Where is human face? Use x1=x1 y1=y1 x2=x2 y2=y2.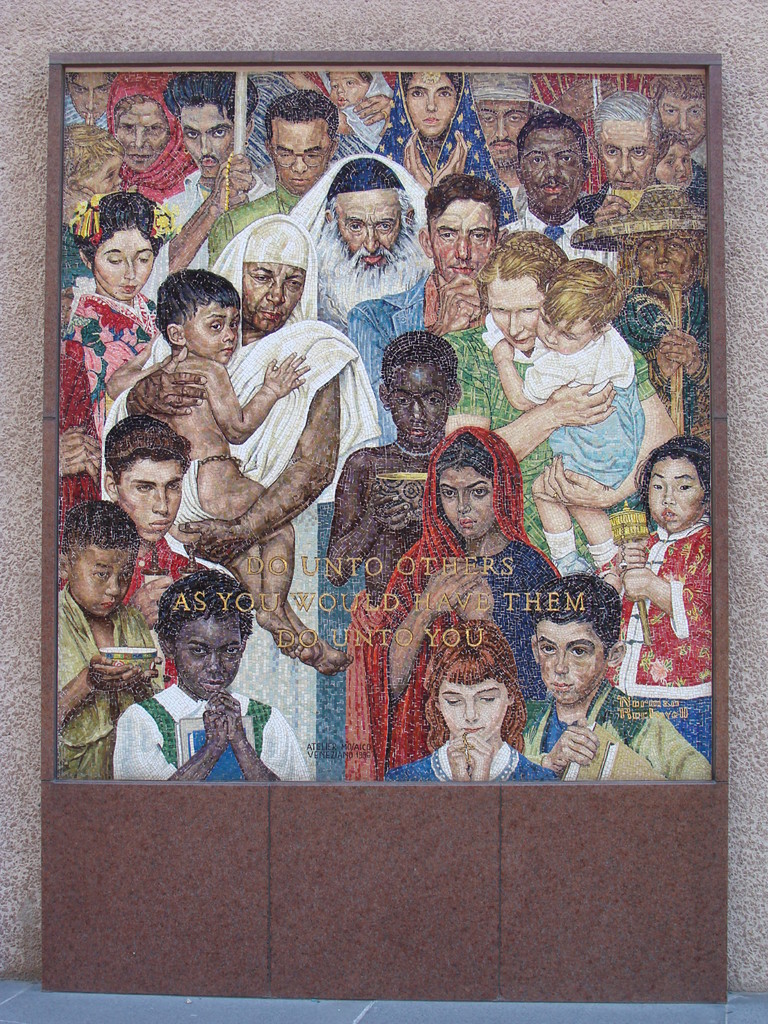
x1=116 y1=452 x2=180 y2=545.
